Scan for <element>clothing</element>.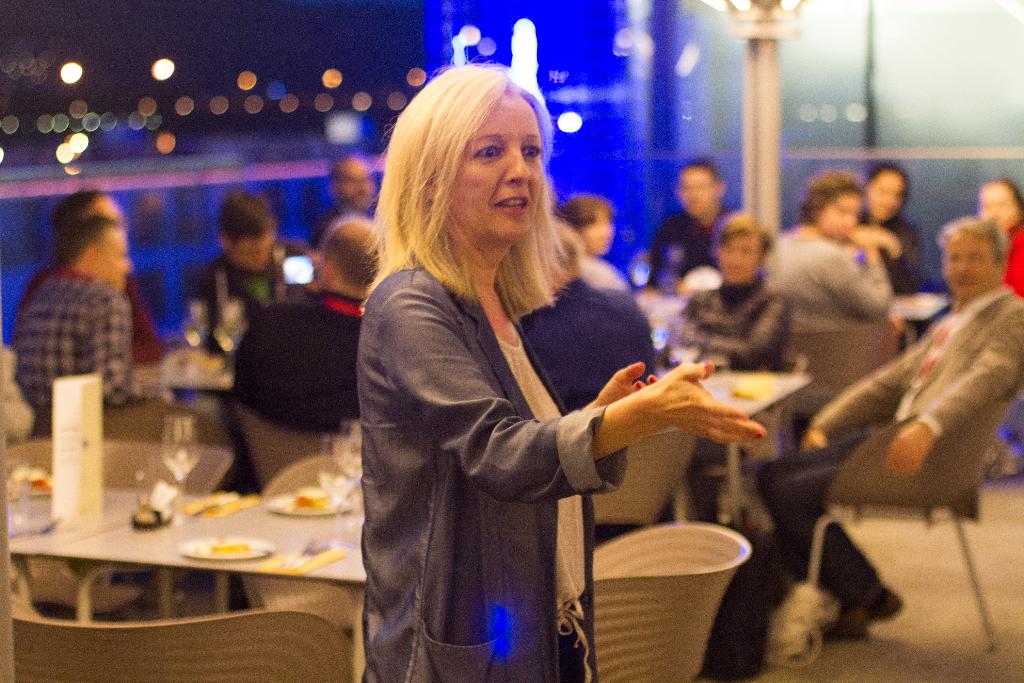
Scan result: box=[984, 217, 1023, 301].
